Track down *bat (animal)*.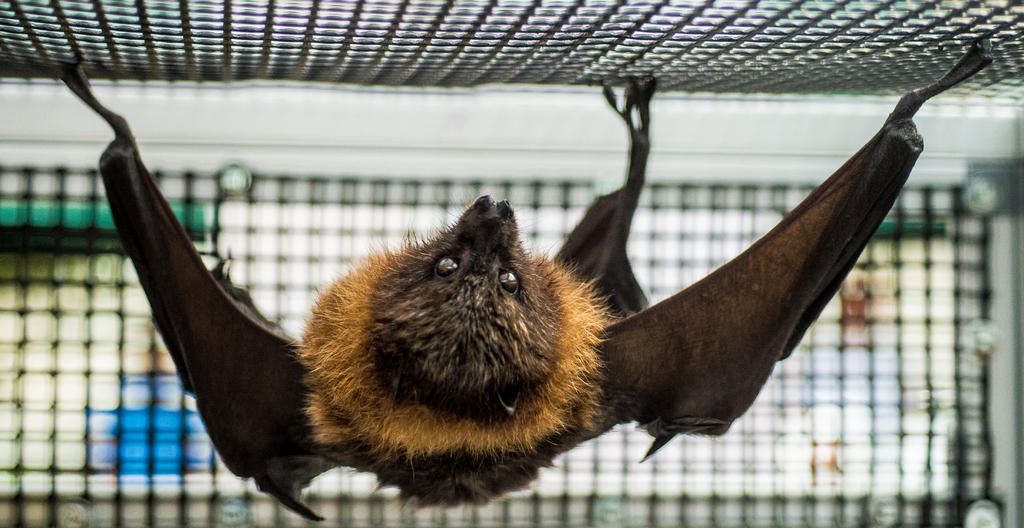
Tracked to [x1=48, y1=26, x2=998, y2=527].
